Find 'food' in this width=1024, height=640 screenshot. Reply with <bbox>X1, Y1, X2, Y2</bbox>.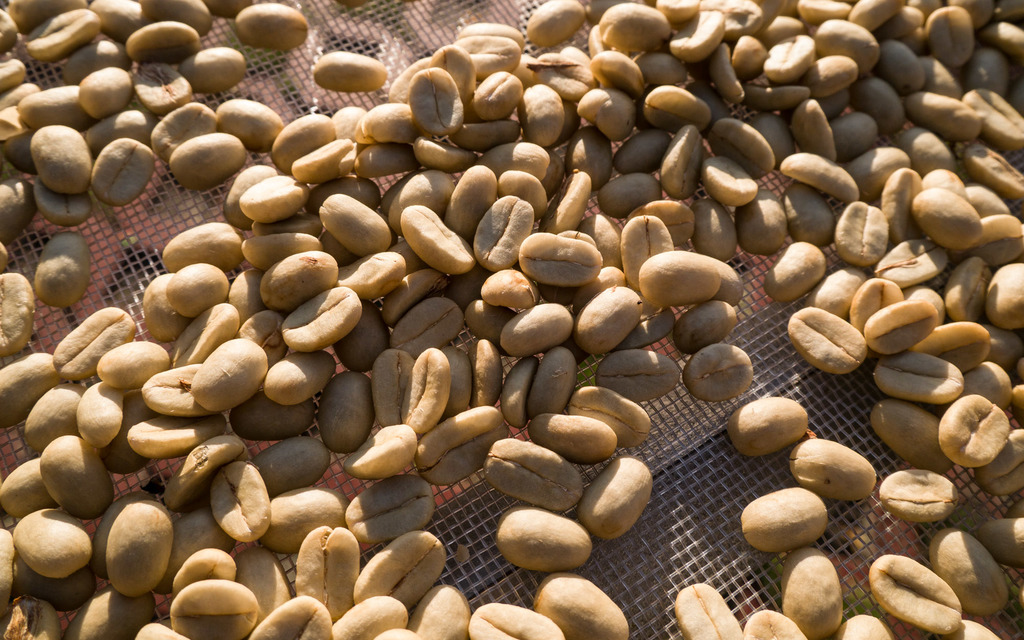
<bbox>981, 519, 1023, 572</bbox>.
